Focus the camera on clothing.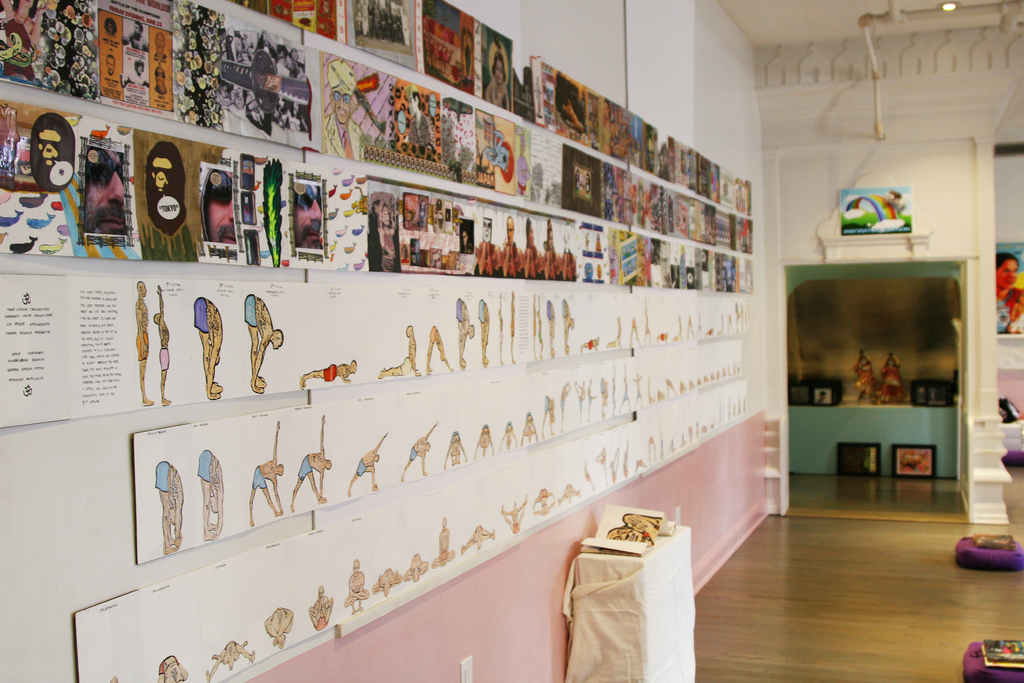
Focus region: l=193, t=290, r=210, b=335.
